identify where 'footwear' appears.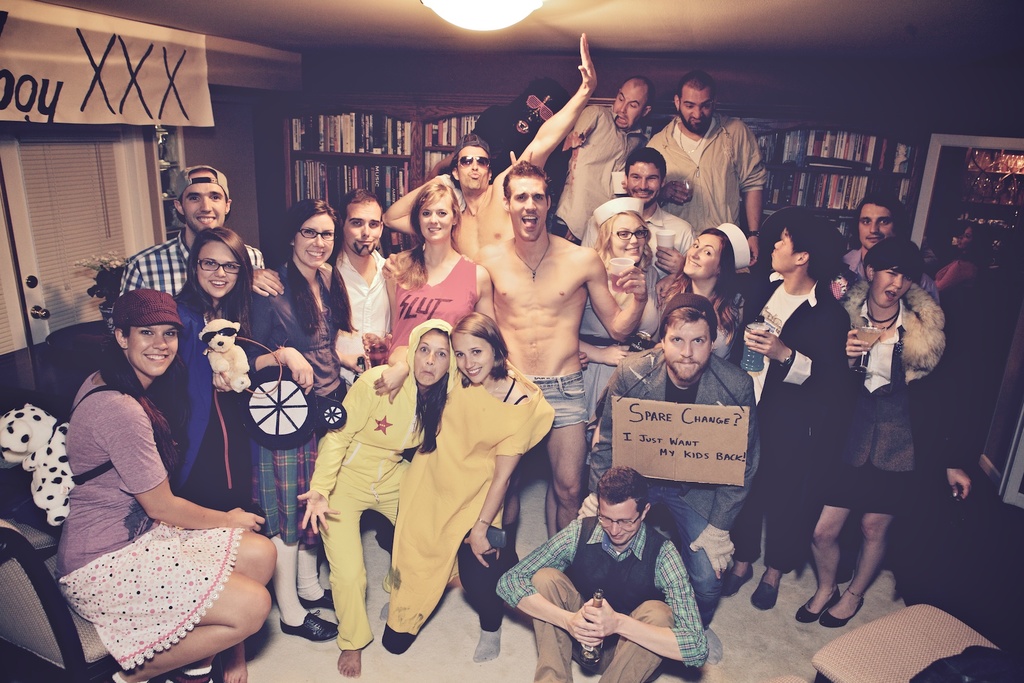
Appears at BBox(759, 578, 783, 613).
